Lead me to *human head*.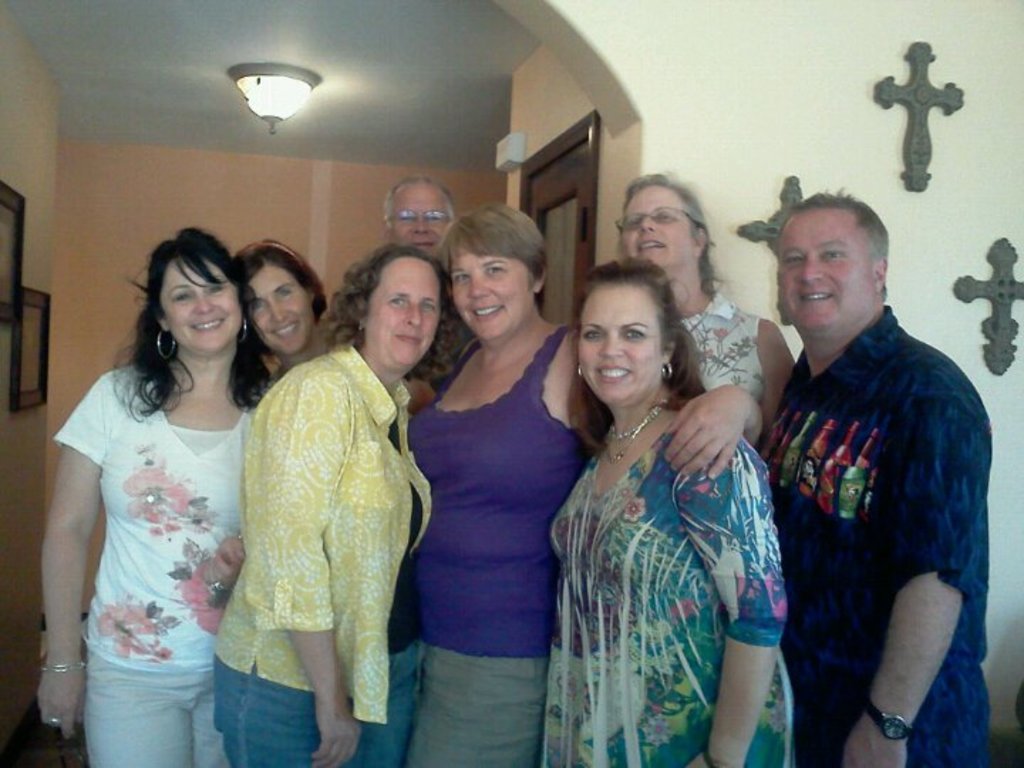
Lead to BBox(439, 203, 550, 344).
